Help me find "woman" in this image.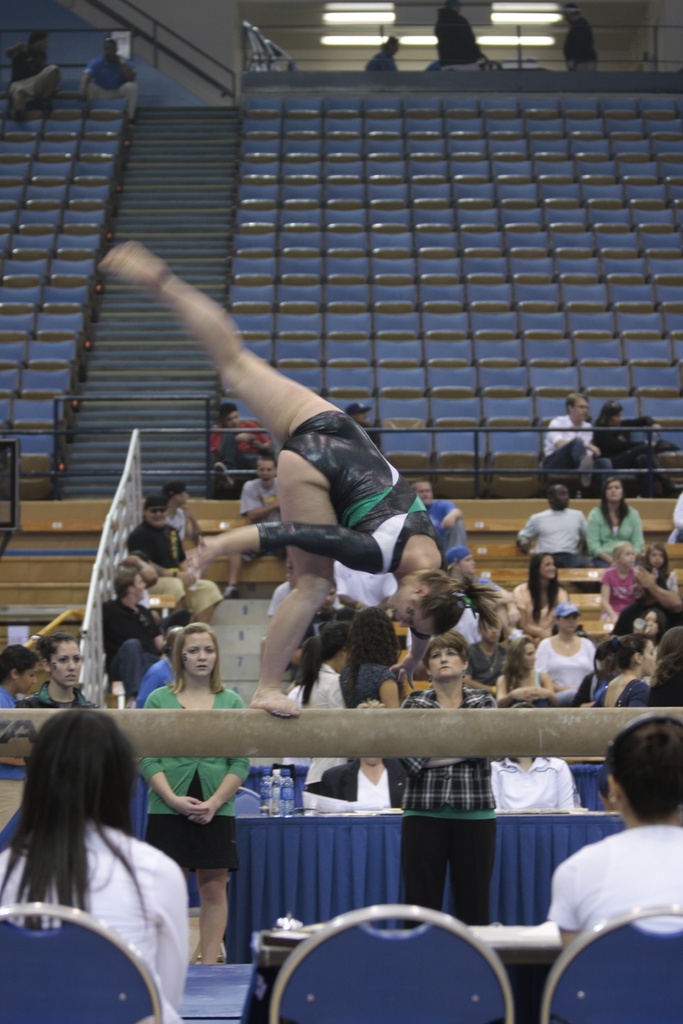
Found it: left=586, top=479, right=645, bottom=568.
